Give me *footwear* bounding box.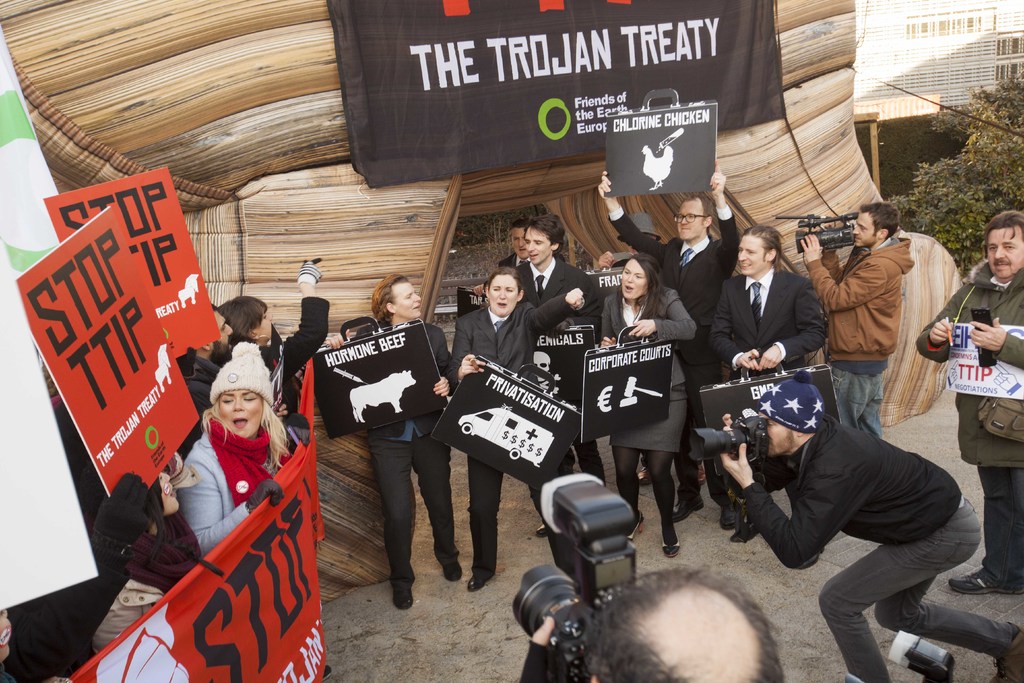
(713, 504, 739, 532).
